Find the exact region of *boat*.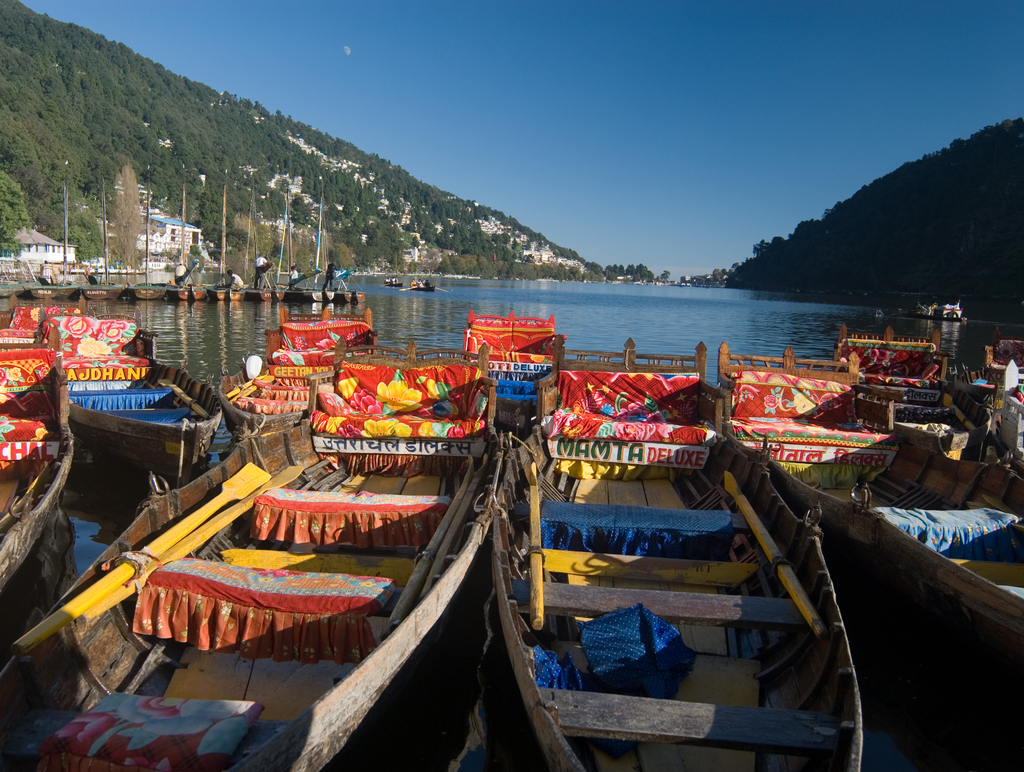
Exact region: <box>834,325,940,391</box>.
